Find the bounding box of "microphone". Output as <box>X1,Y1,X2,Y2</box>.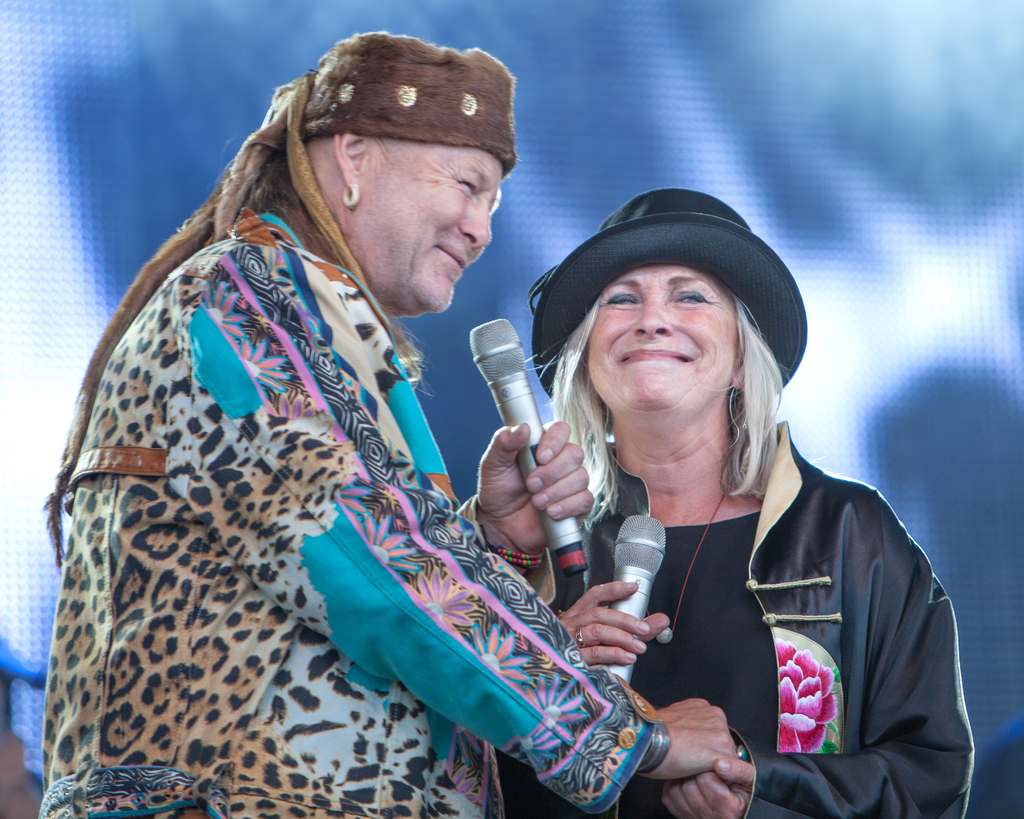
<box>604,512,664,687</box>.
